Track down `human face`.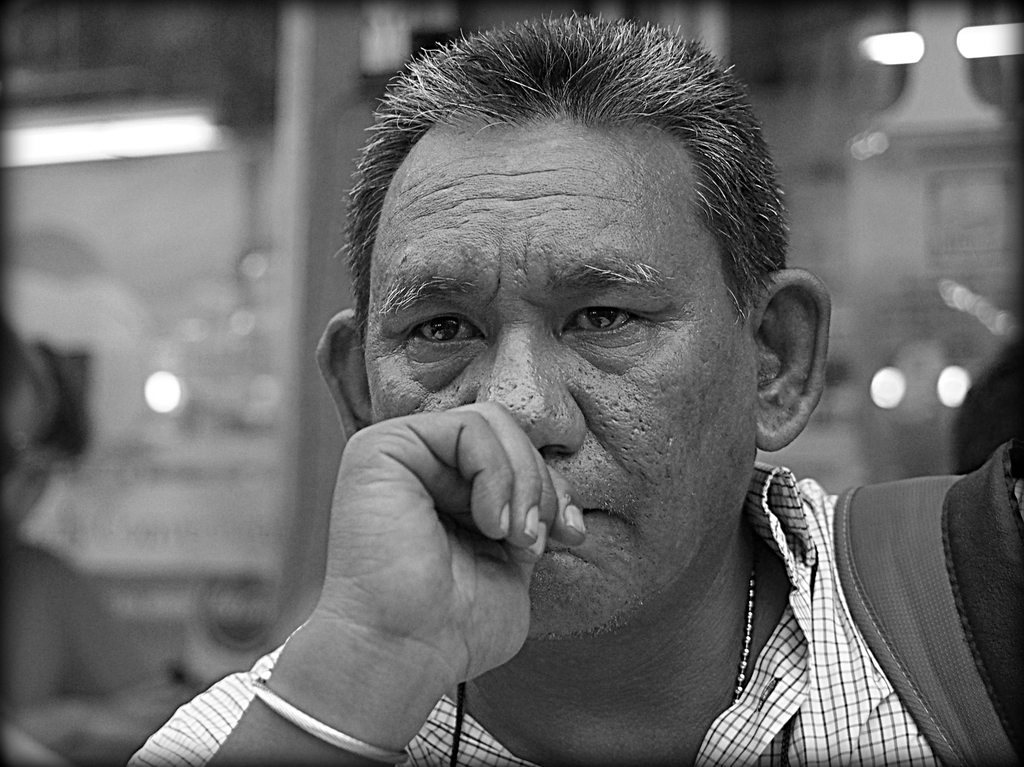
Tracked to x1=362, y1=122, x2=758, y2=636.
